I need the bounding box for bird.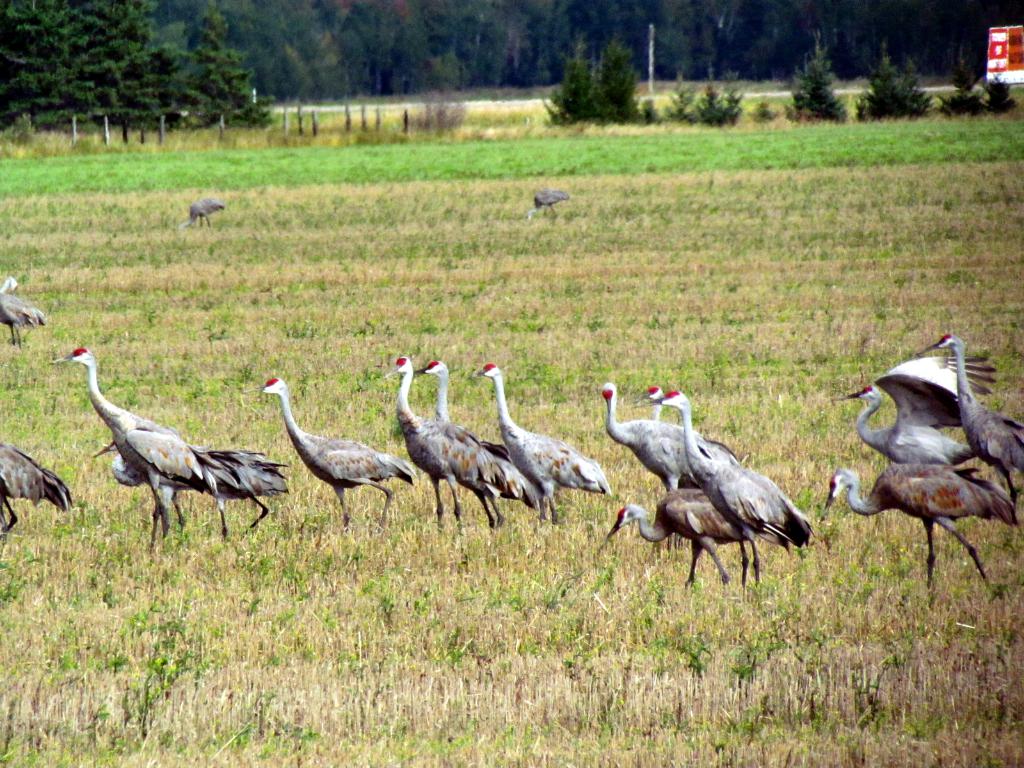
Here it is: 599,373,748,499.
